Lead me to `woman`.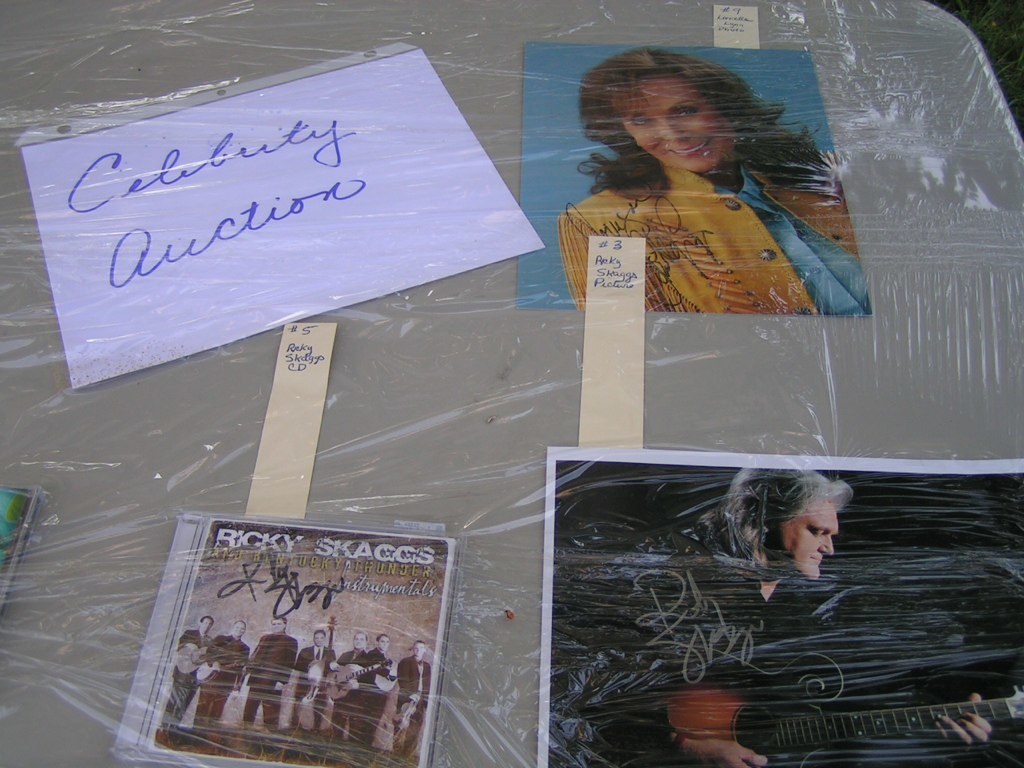
Lead to 508:47:888:351.
